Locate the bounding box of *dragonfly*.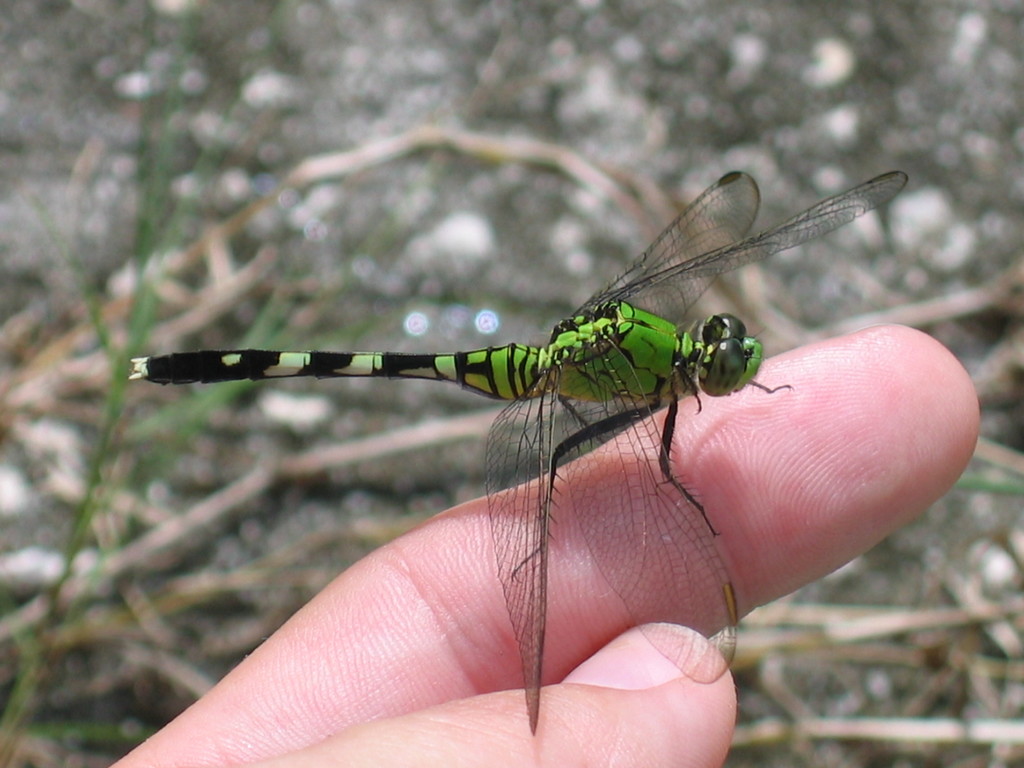
Bounding box: box(124, 172, 906, 738).
